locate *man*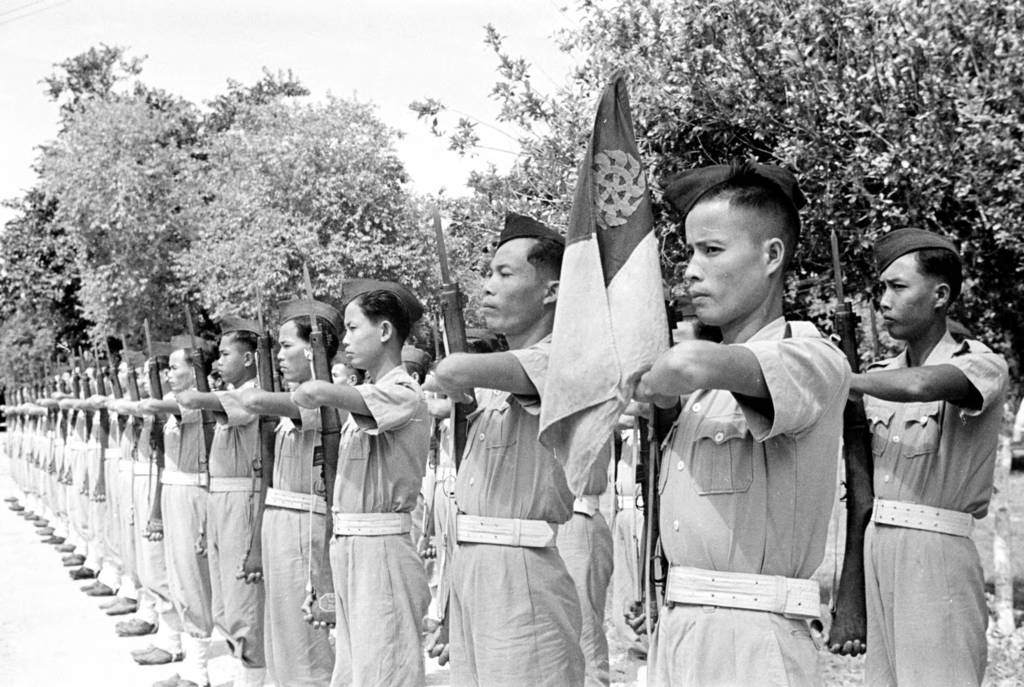
rect(832, 214, 1011, 675)
